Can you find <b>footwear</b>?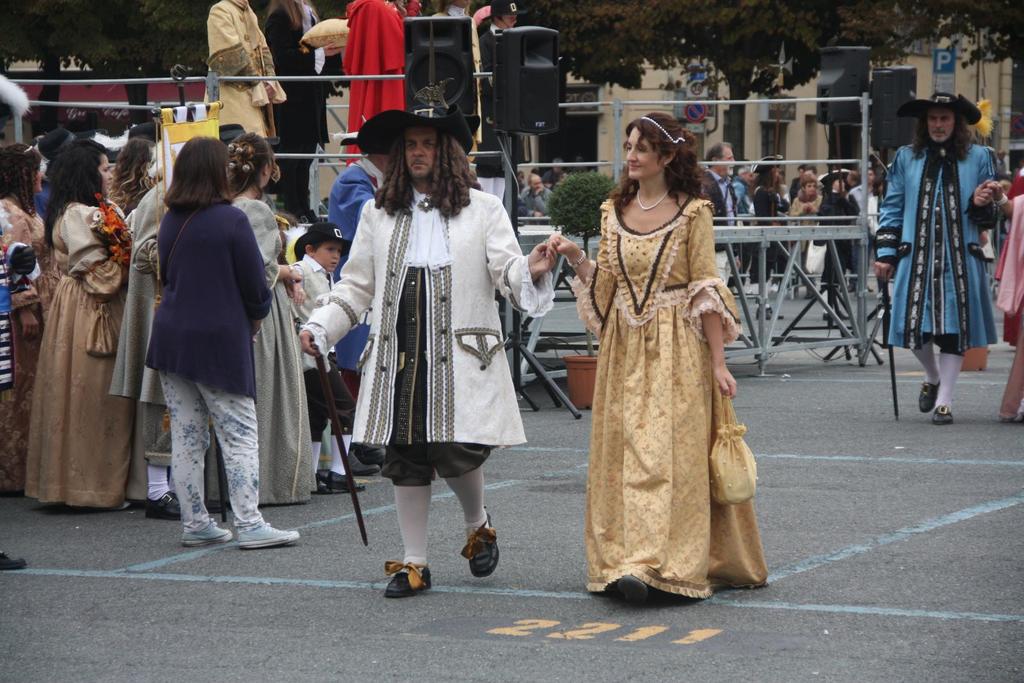
Yes, bounding box: bbox(371, 549, 436, 607).
